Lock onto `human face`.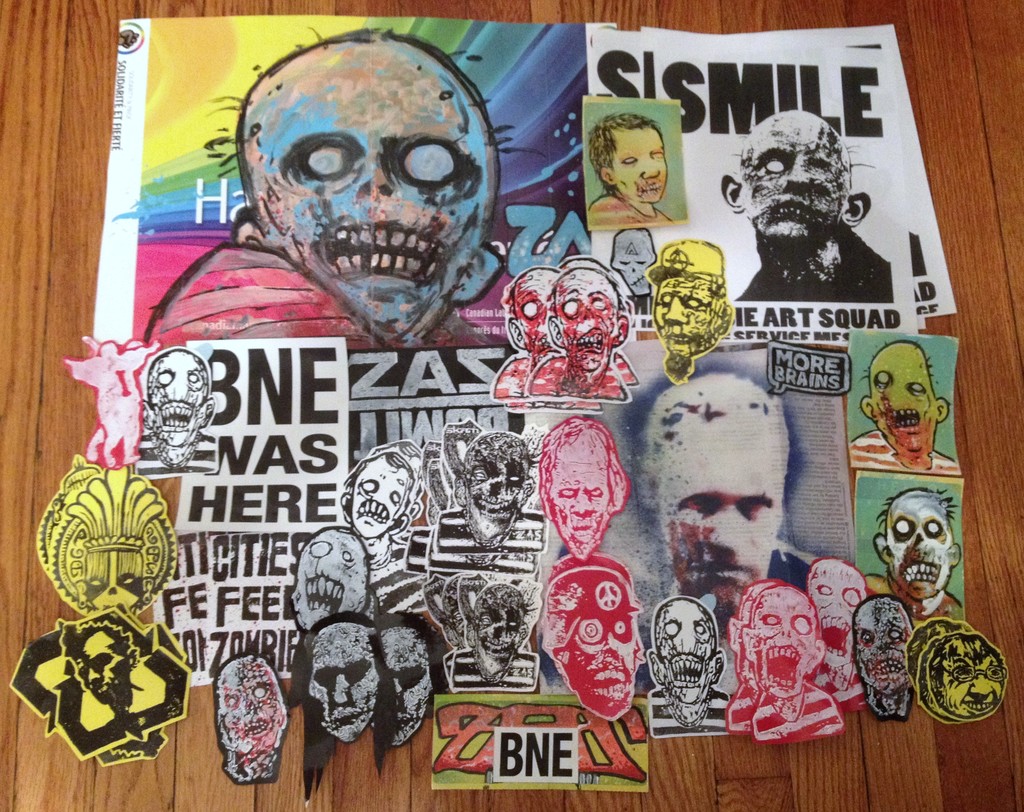
Locked: Rect(881, 492, 947, 596).
